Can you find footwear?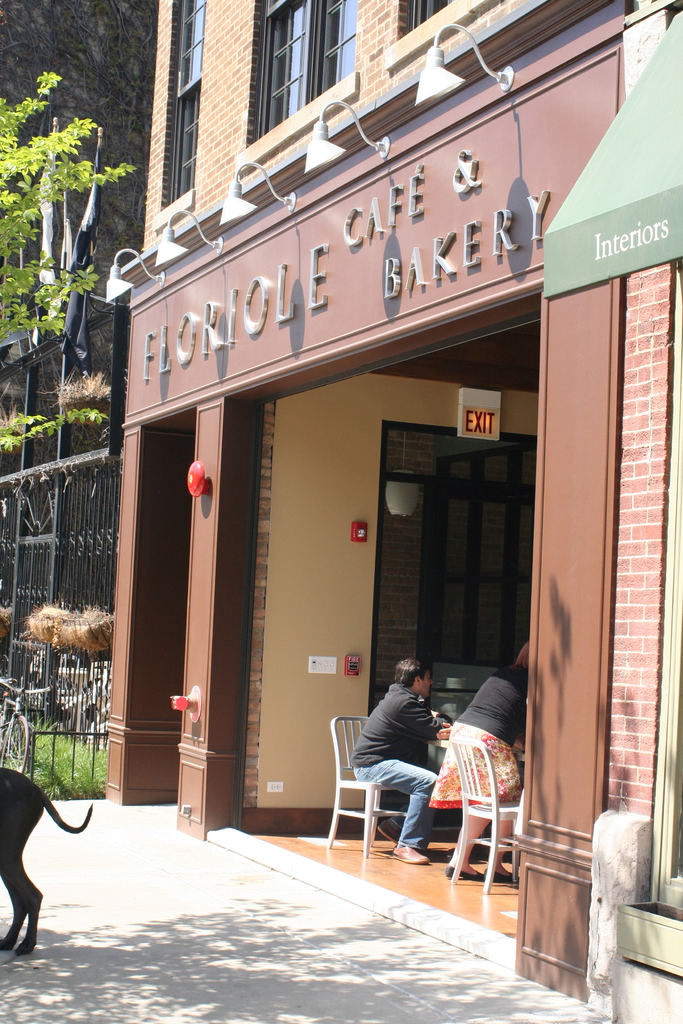
Yes, bounding box: x1=443, y1=865, x2=482, y2=876.
